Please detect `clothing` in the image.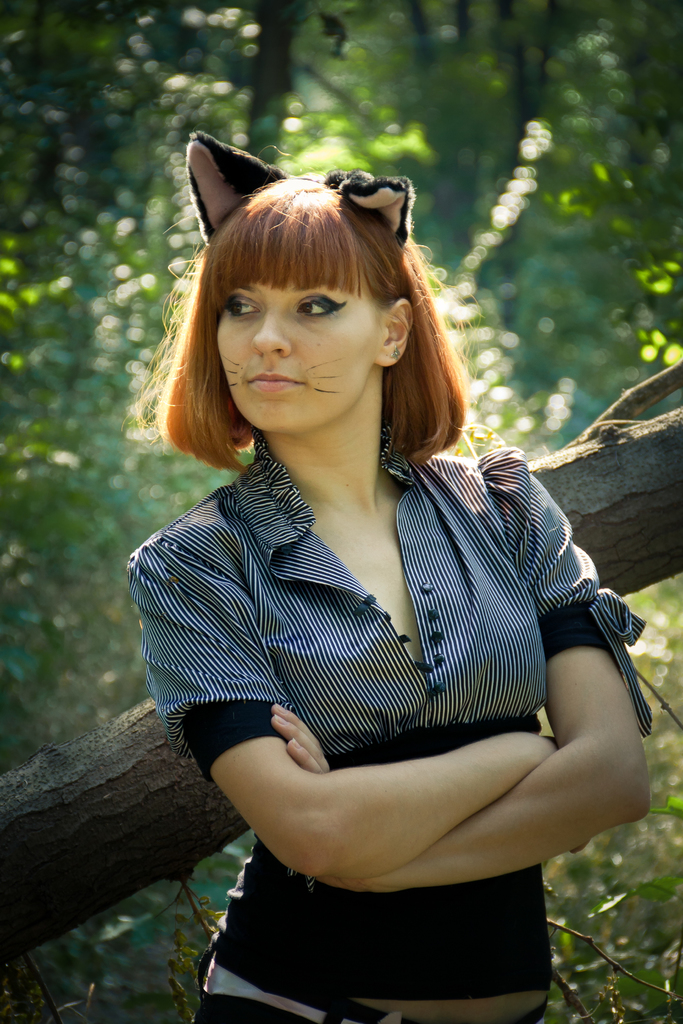
(x1=136, y1=141, x2=662, y2=1021).
